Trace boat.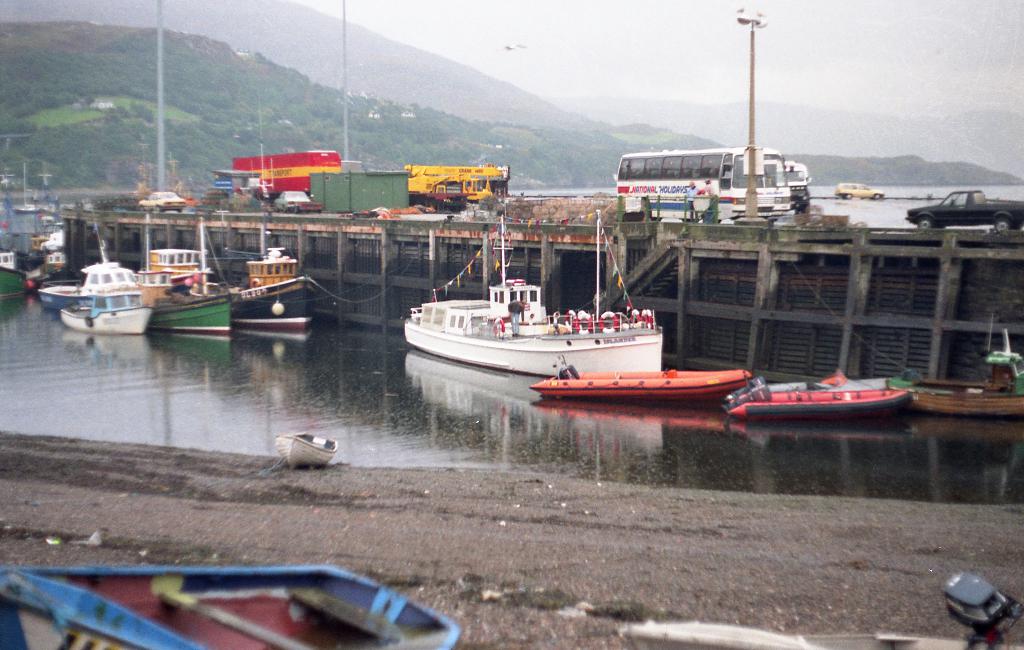
Traced to (left=0, top=229, right=34, bottom=298).
